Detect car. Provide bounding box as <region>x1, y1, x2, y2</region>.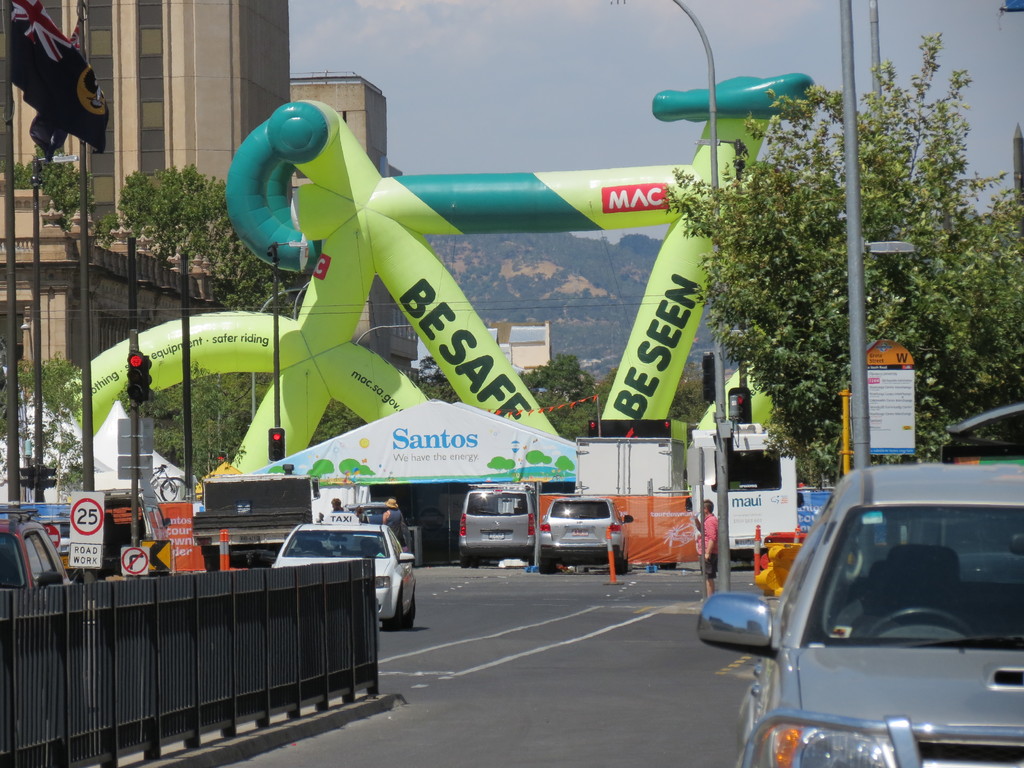
<region>269, 504, 416, 628</region>.
